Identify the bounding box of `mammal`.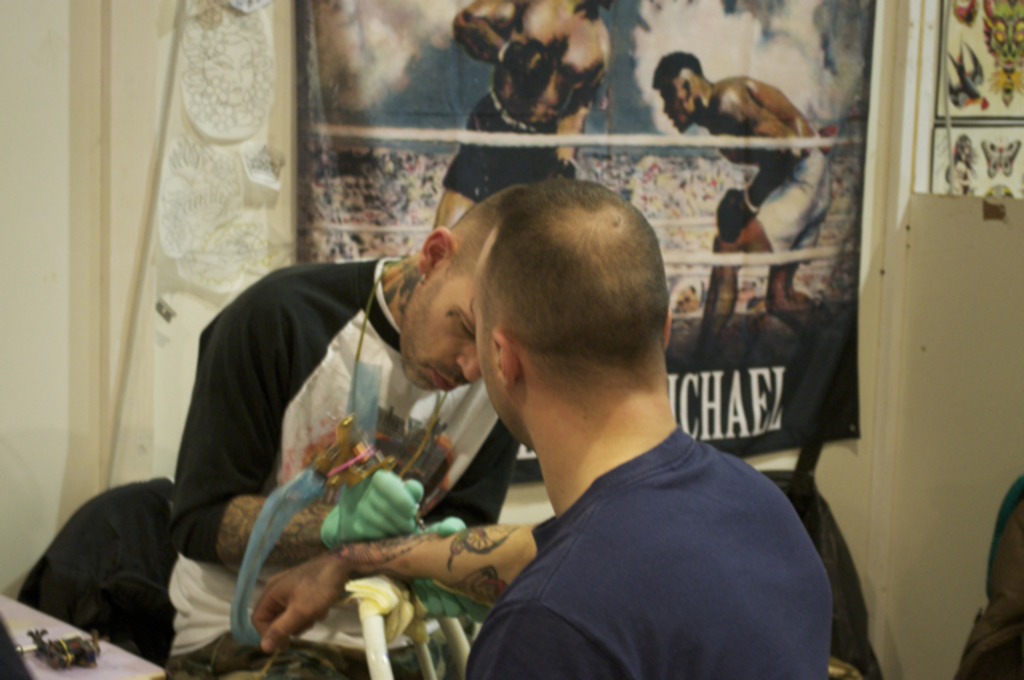
Rect(650, 50, 832, 366).
